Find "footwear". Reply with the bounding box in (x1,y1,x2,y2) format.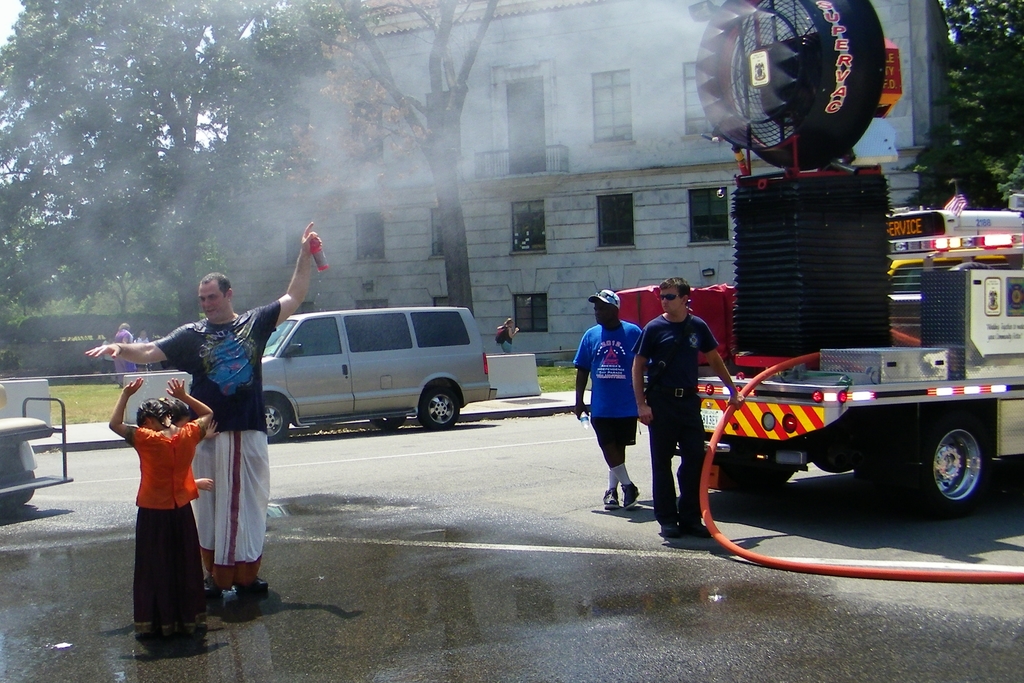
(684,520,720,535).
